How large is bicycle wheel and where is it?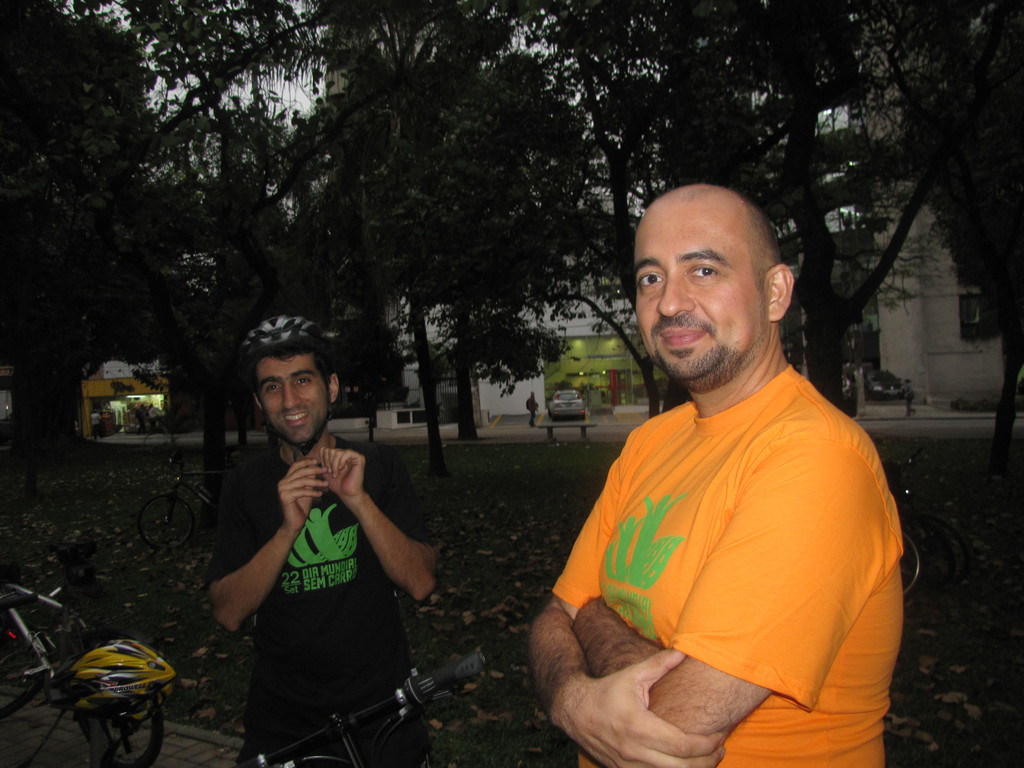
Bounding box: Rect(79, 687, 166, 767).
